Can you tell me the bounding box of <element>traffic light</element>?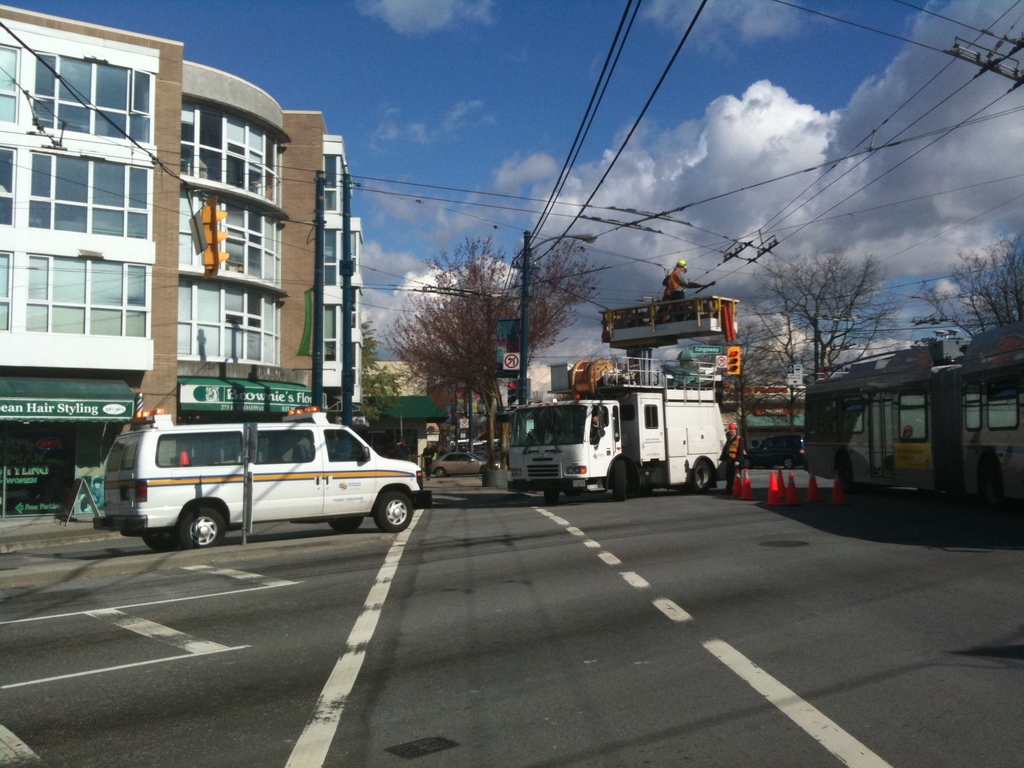
727 347 743 375.
